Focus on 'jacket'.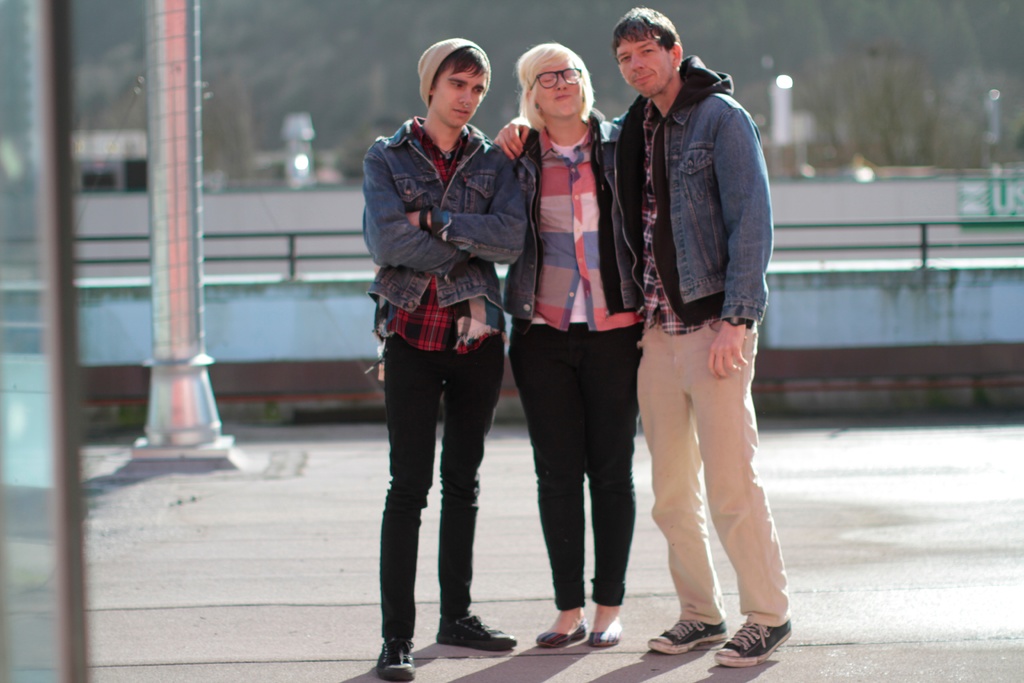
Focused at bbox=(359, 110, 531, 315).
